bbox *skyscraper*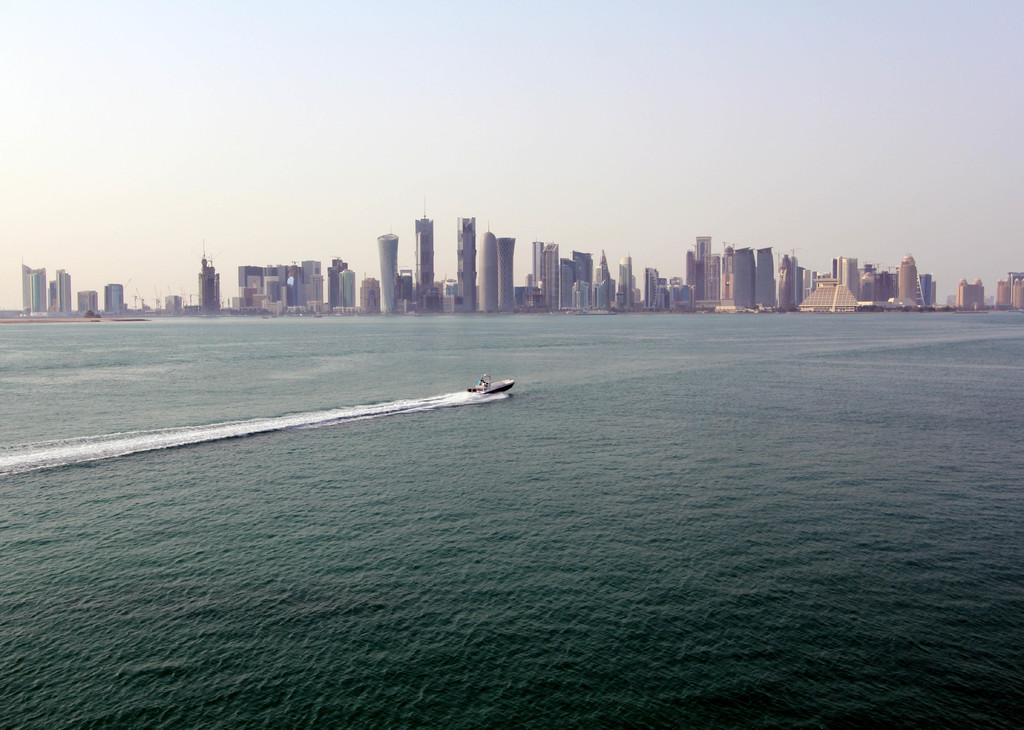
[374, 232, 396, 310]
